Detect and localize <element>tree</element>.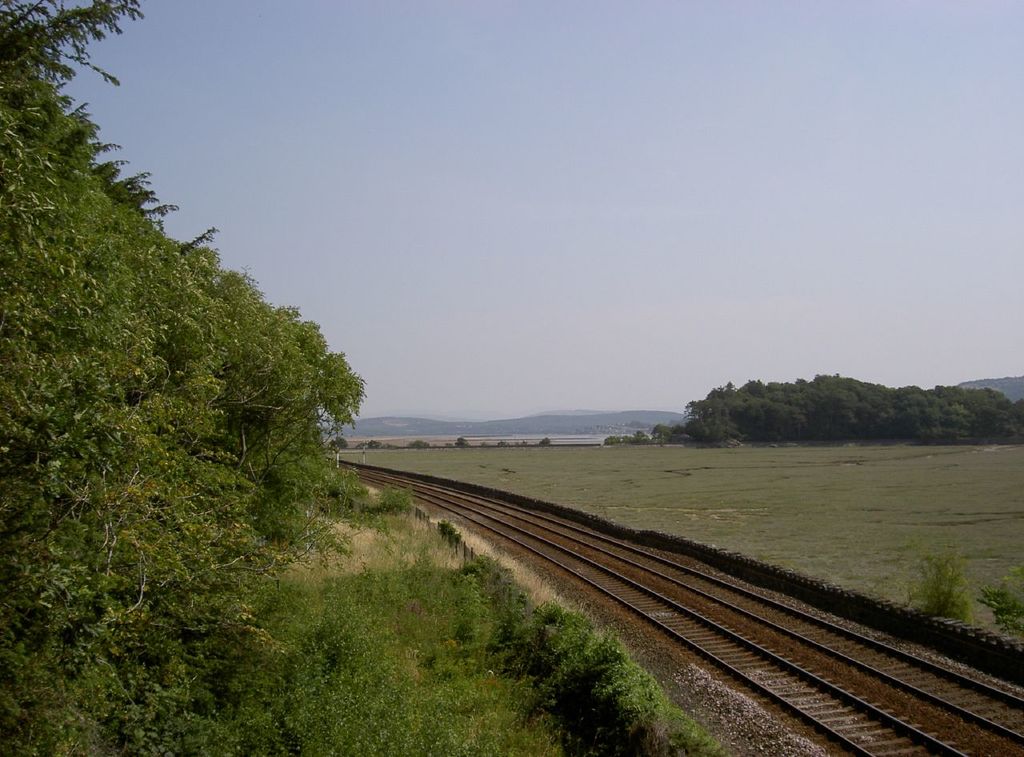
Localized at box=[455, 431, 473, 448].
